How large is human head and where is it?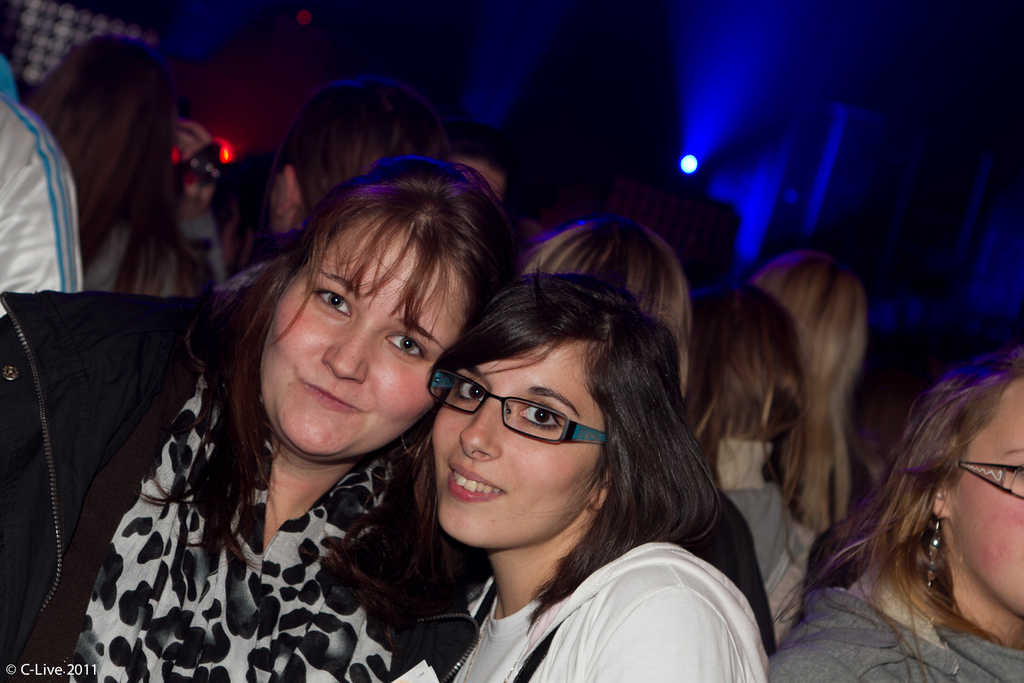
Bounding box: <region>29, 35, 182, 204</region>.
